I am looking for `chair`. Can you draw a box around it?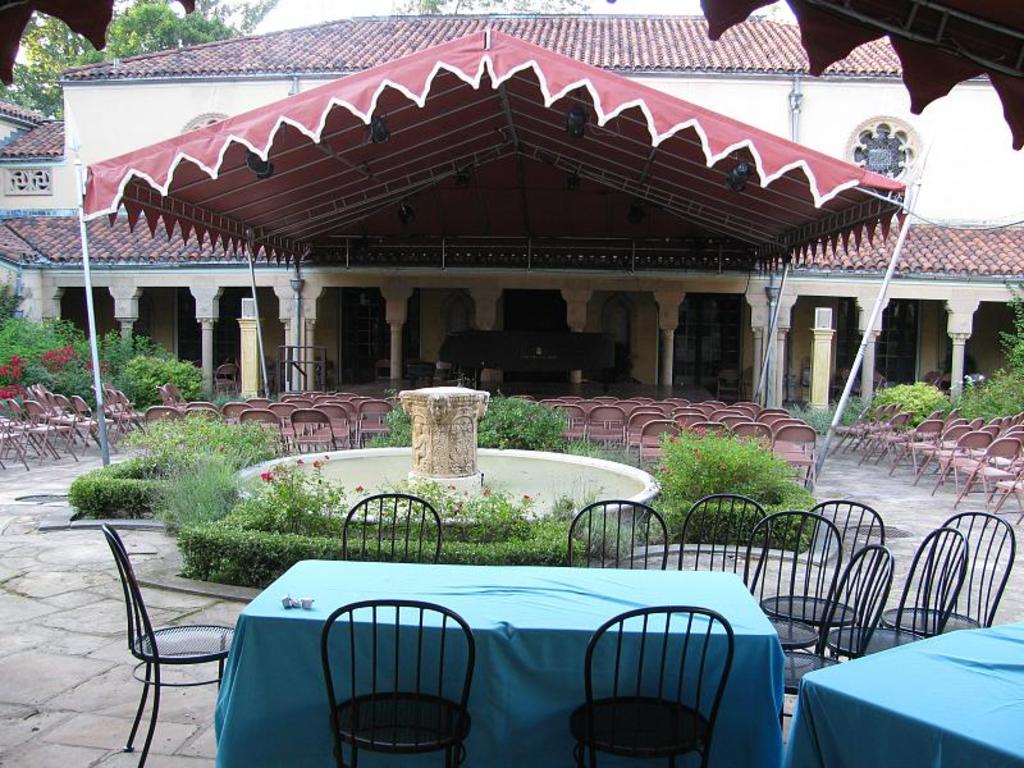
Sure, the bounding box is (x1=317, y1=598, x2=475, y2=767).
